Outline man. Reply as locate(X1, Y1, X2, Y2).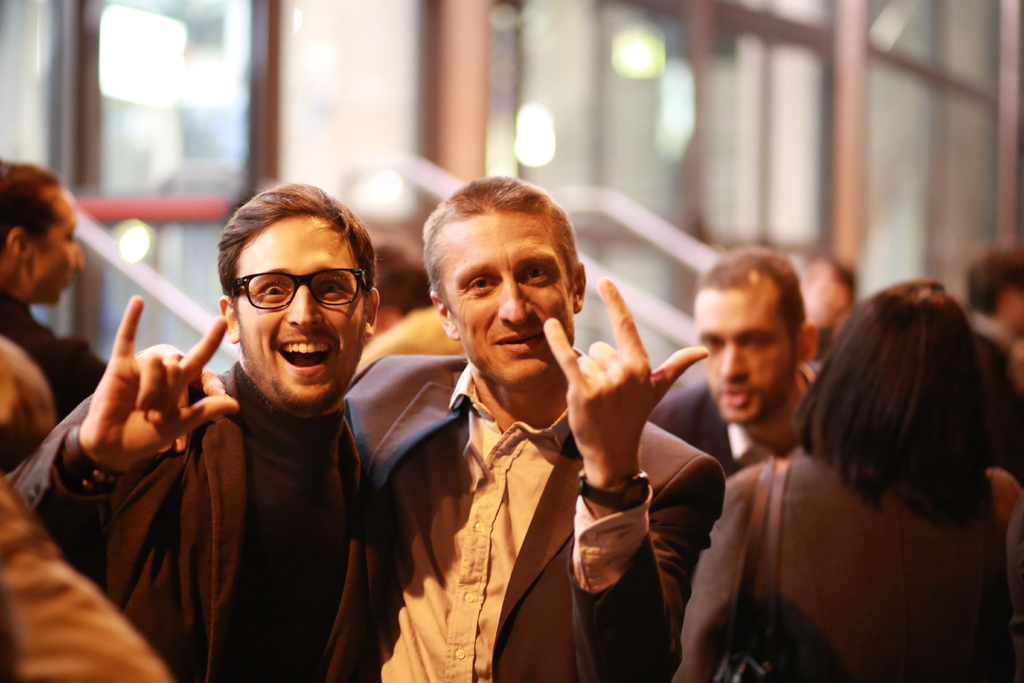
locate(60, 188, 435, 671).
